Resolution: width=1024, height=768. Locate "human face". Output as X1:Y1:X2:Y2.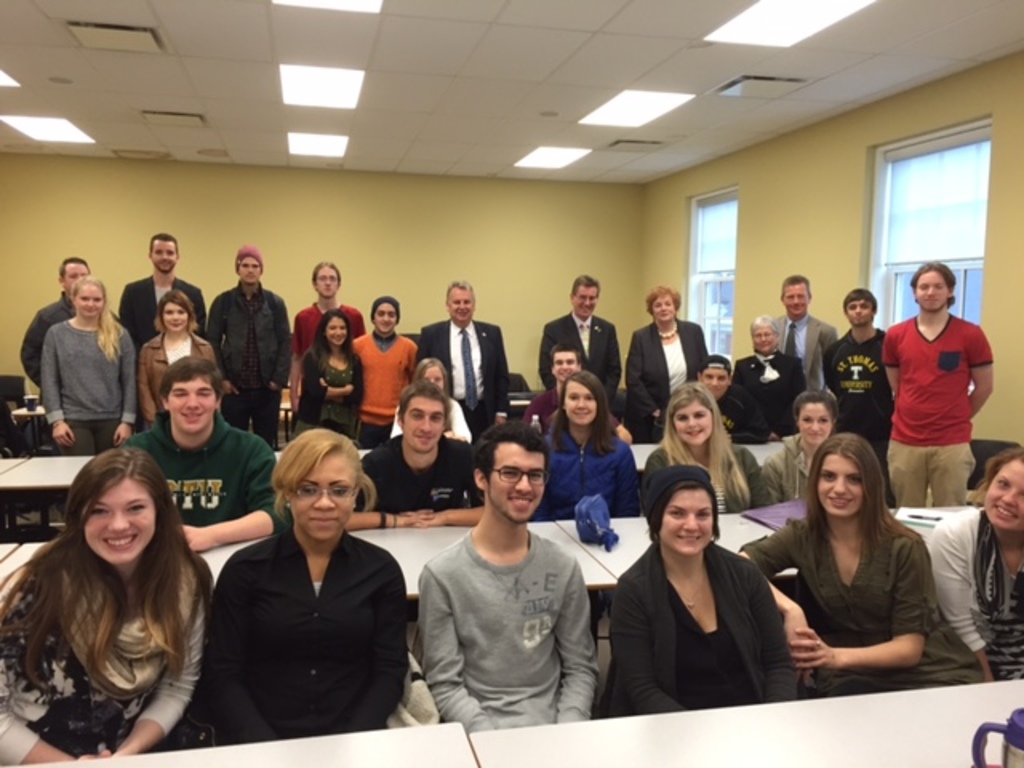
163:299:186:334.
